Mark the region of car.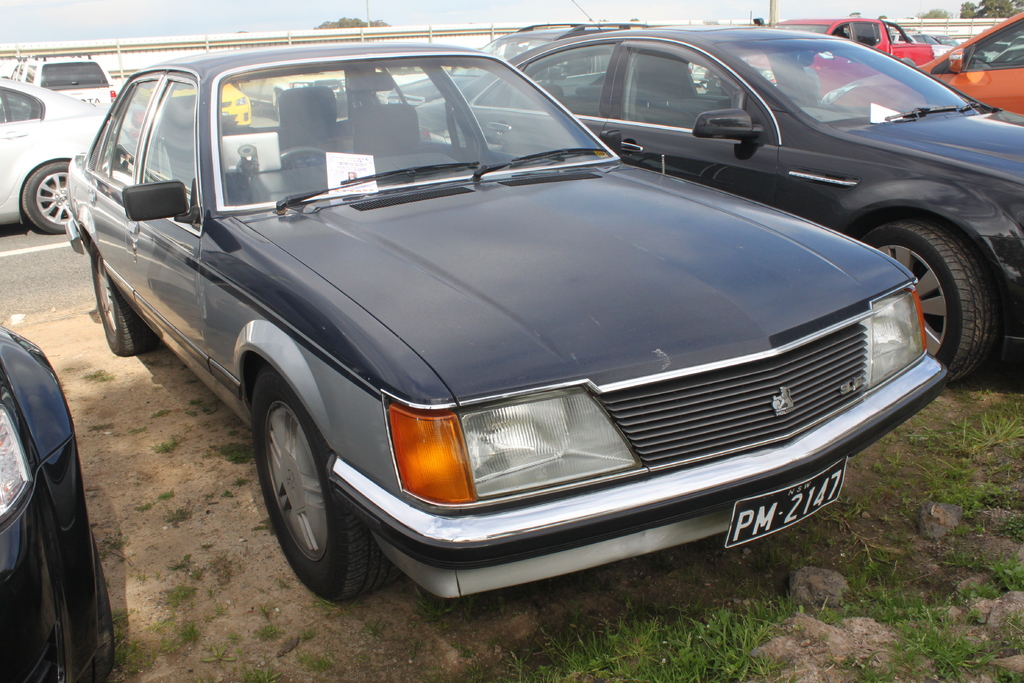
Region: {"left": 766, "top": 22, "right": 946, "bottom": 95}.
